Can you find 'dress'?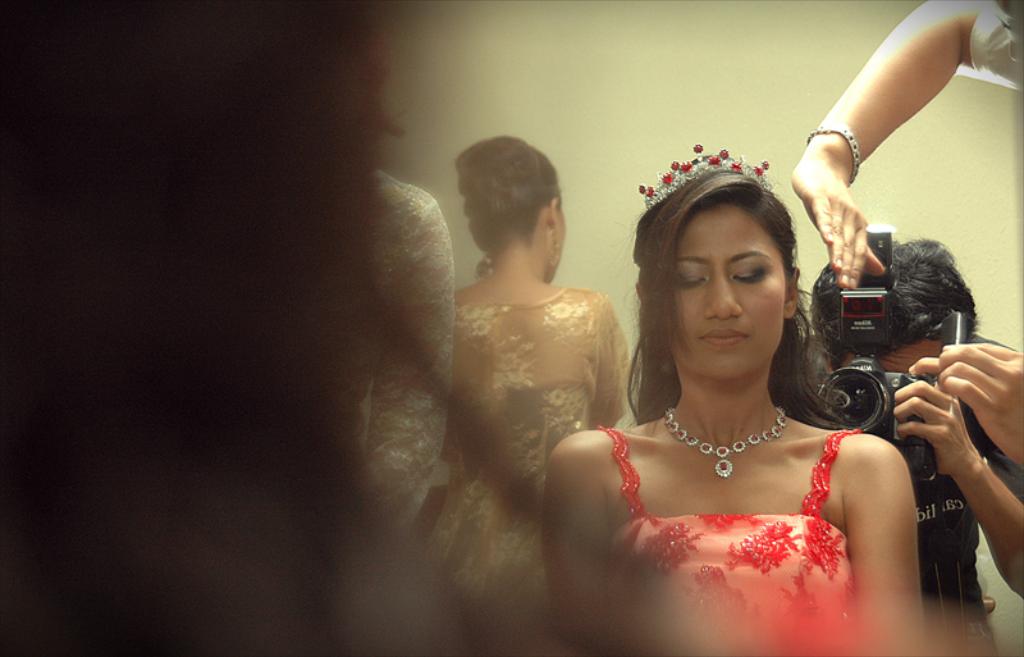
Yes, bounding box: box(609, 428, 856, 656).
